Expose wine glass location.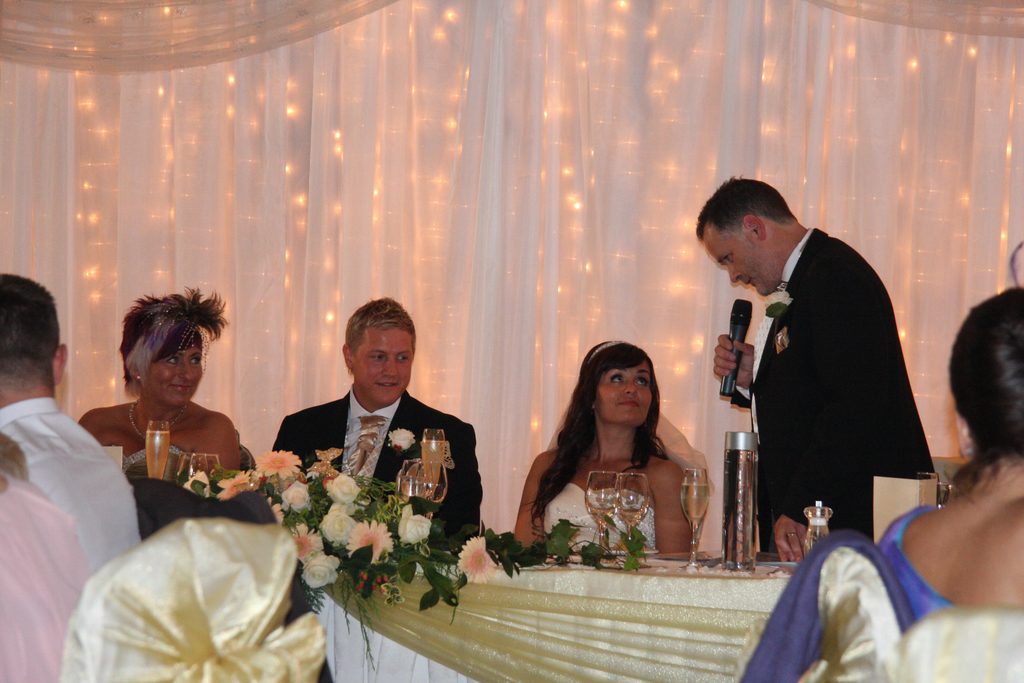
Exposed at (192, 453, 214, 479).
